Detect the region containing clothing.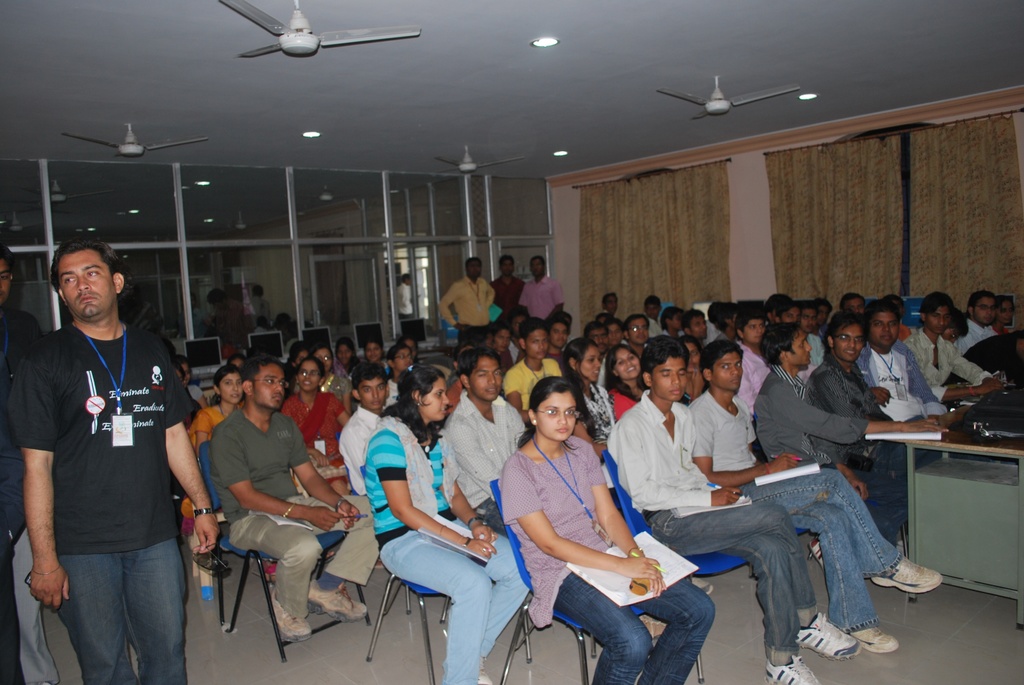
x1=366 y1=418 x2=535 y2=684.
